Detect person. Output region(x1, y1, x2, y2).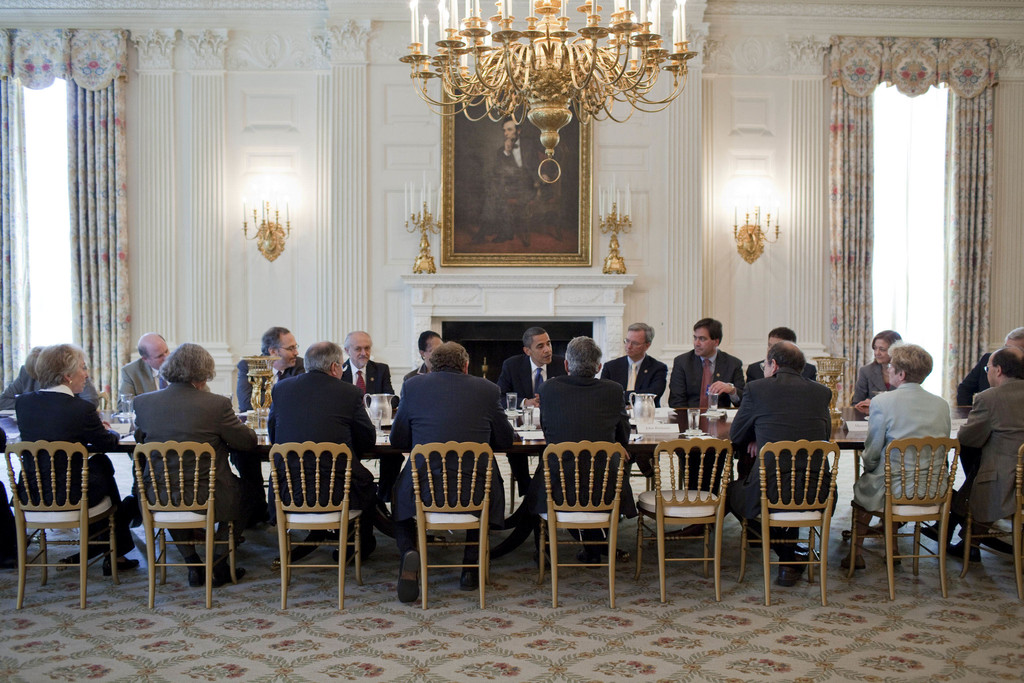
region(115, 333, 173, 415).
